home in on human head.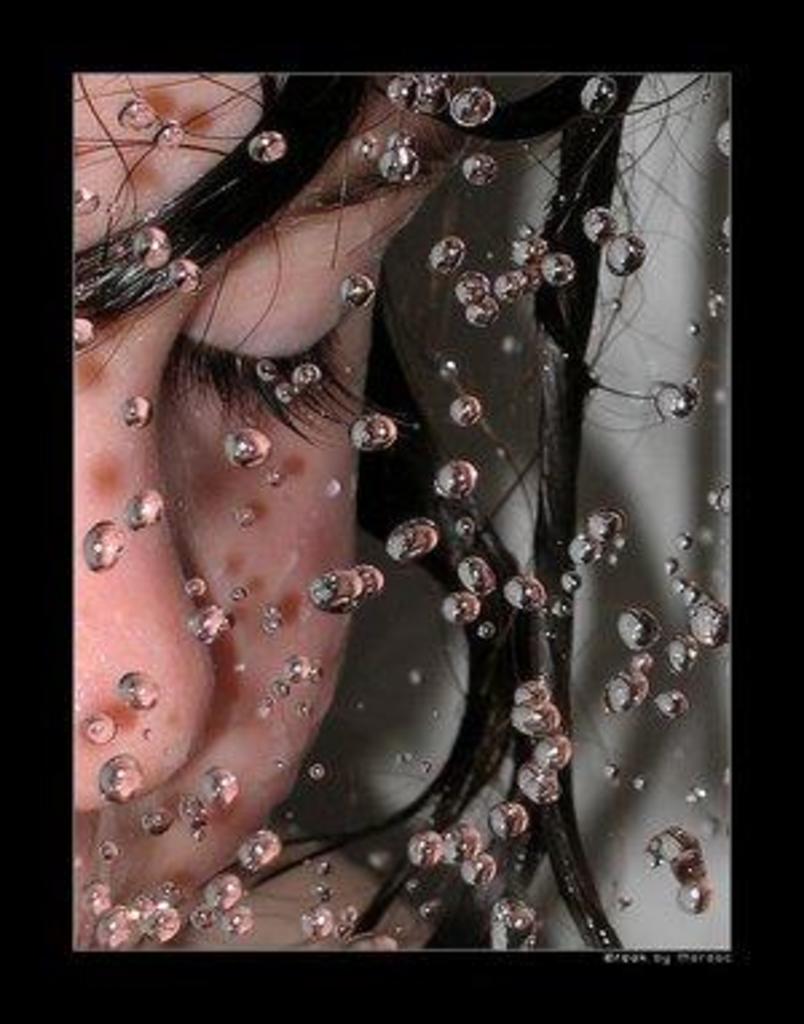
Homed in at select_region(59, 56, 665, 952).
